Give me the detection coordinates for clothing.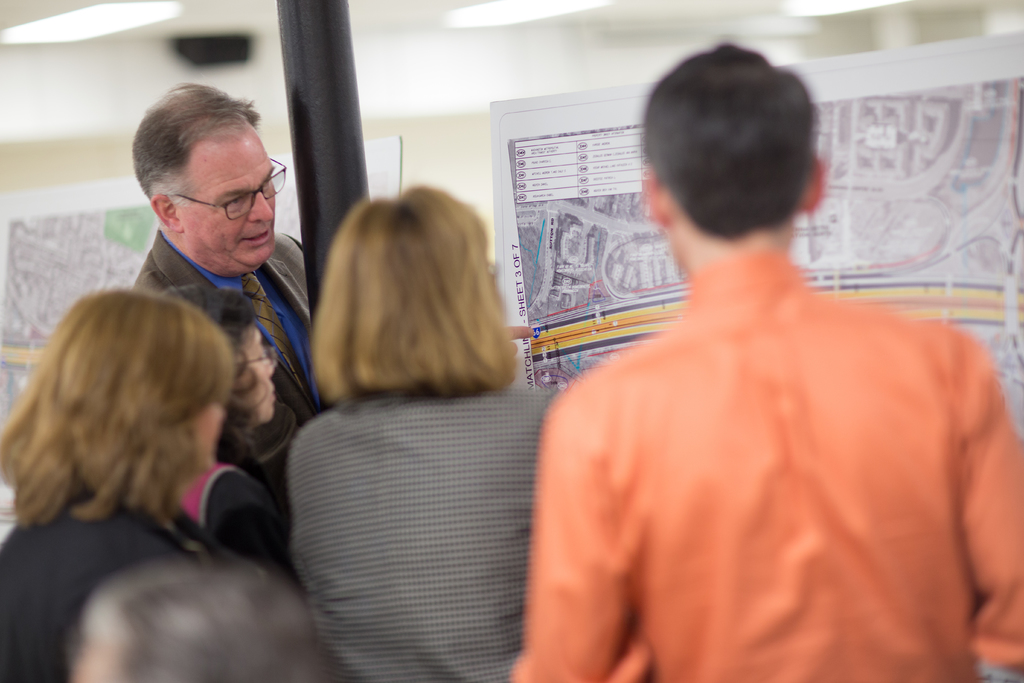
bbox=(560, 222, 995, 671).
